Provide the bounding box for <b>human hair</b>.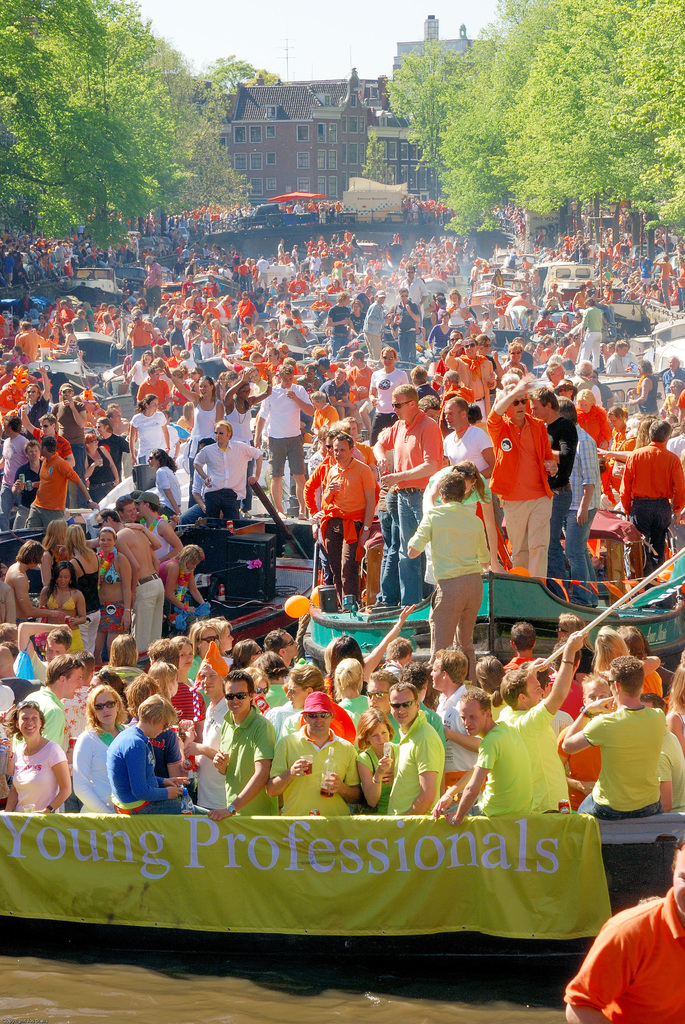
284:664:331:695.
